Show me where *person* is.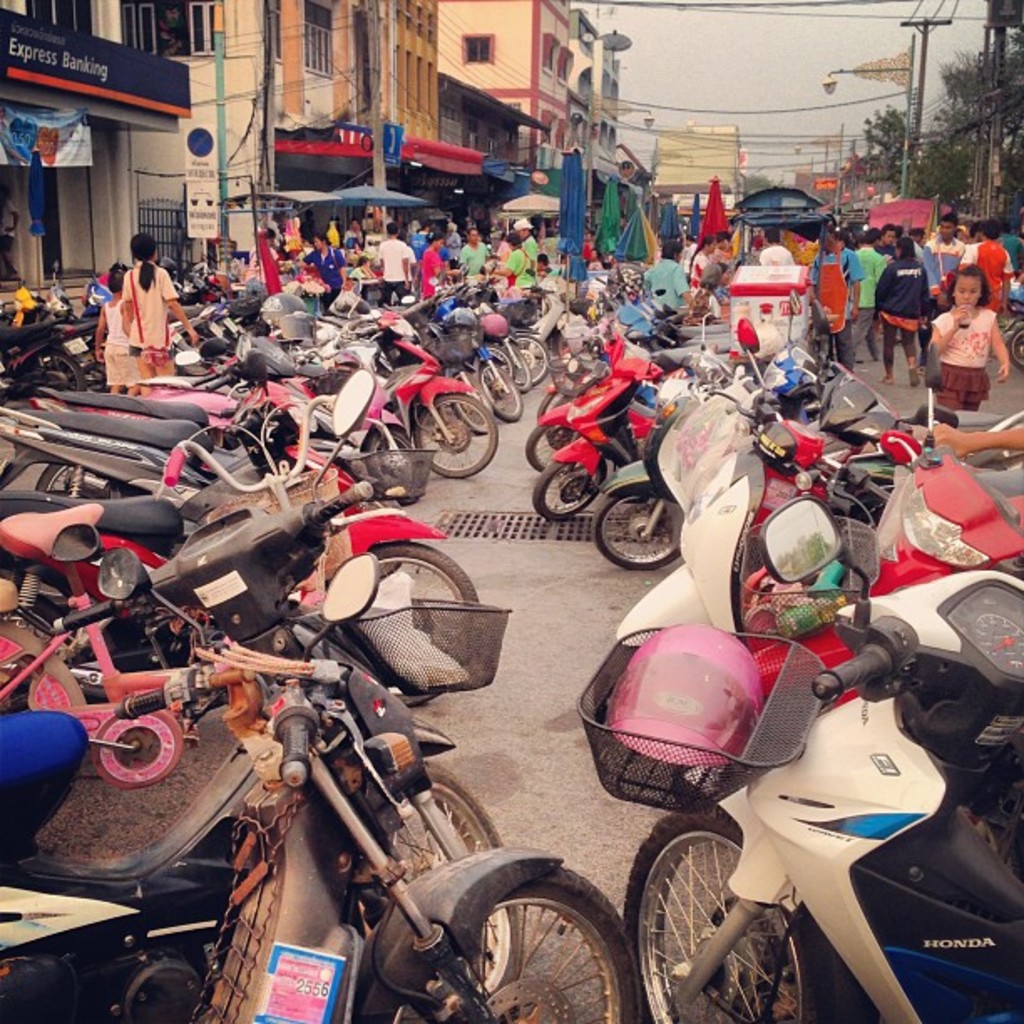
*person* is at <region>452, 221, 489, 284</region>.
